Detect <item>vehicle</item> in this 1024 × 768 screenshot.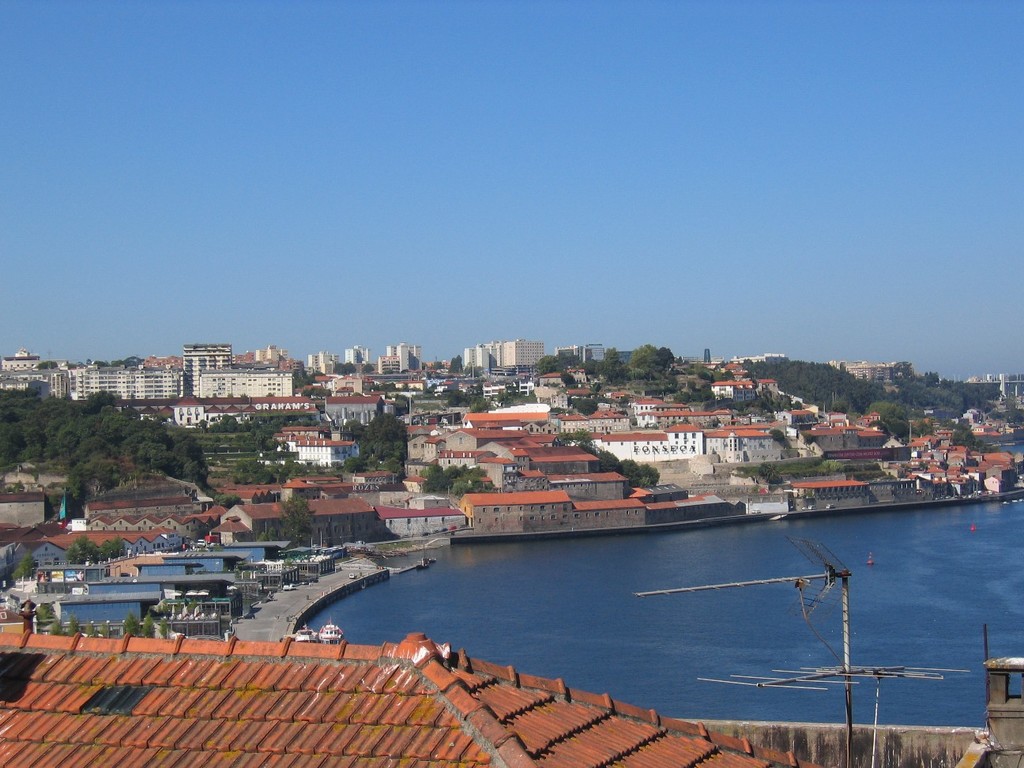
Detection: [808,502,814,509].
